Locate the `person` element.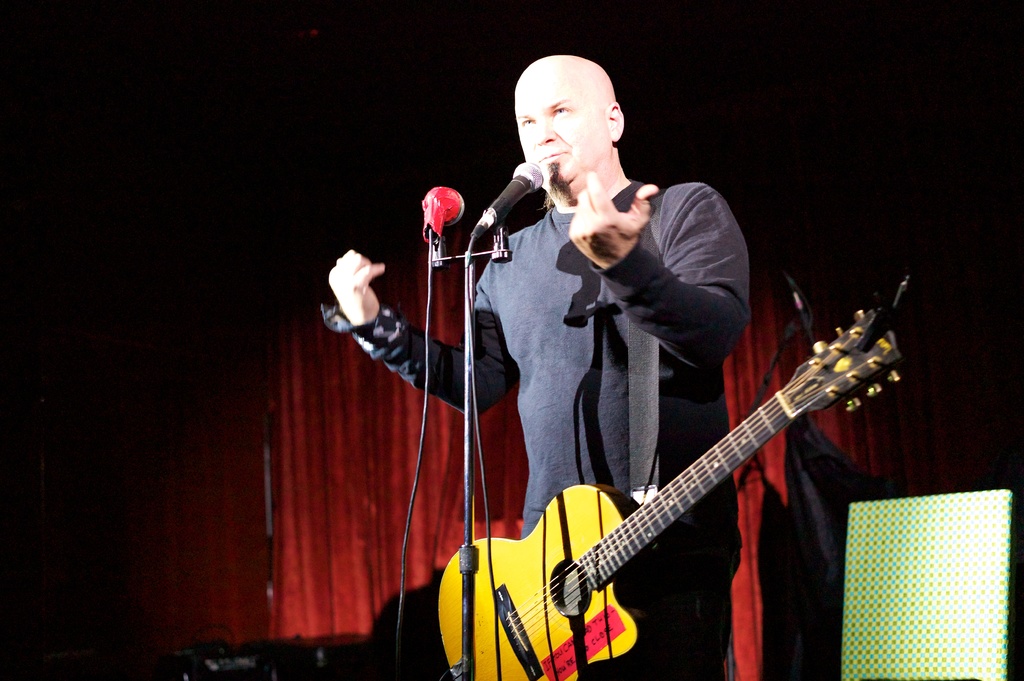
Element bbox: 335,47,758,674.
